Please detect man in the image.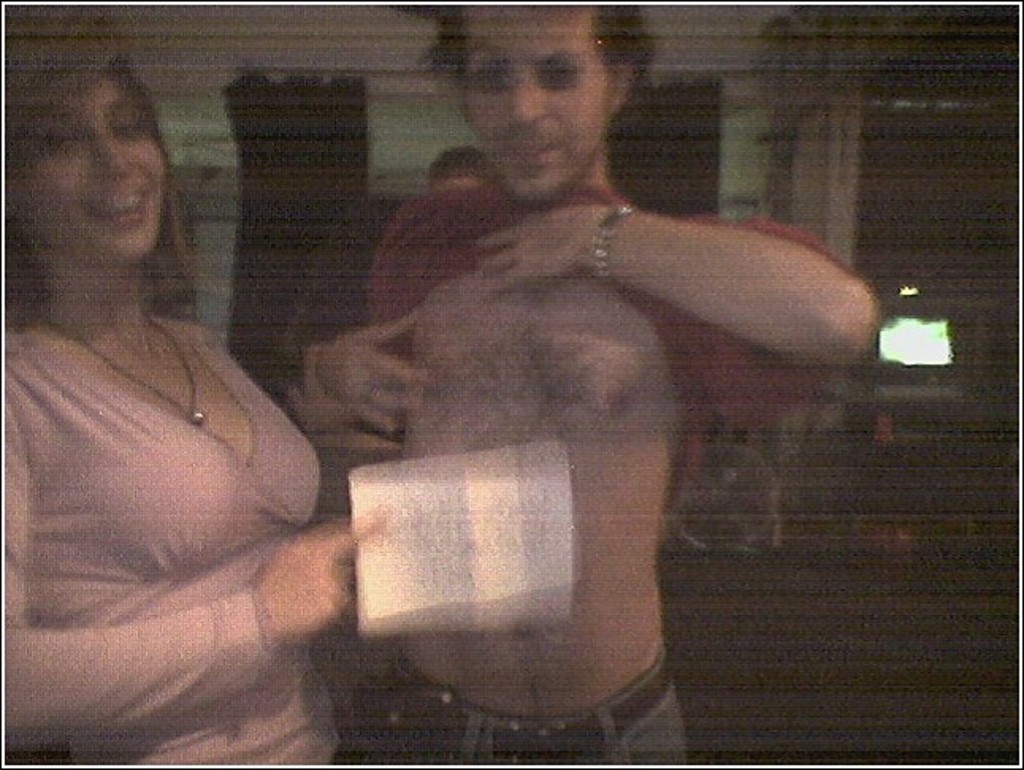
pyautogui.locateOnScreen(198, 0, 886, 753).
